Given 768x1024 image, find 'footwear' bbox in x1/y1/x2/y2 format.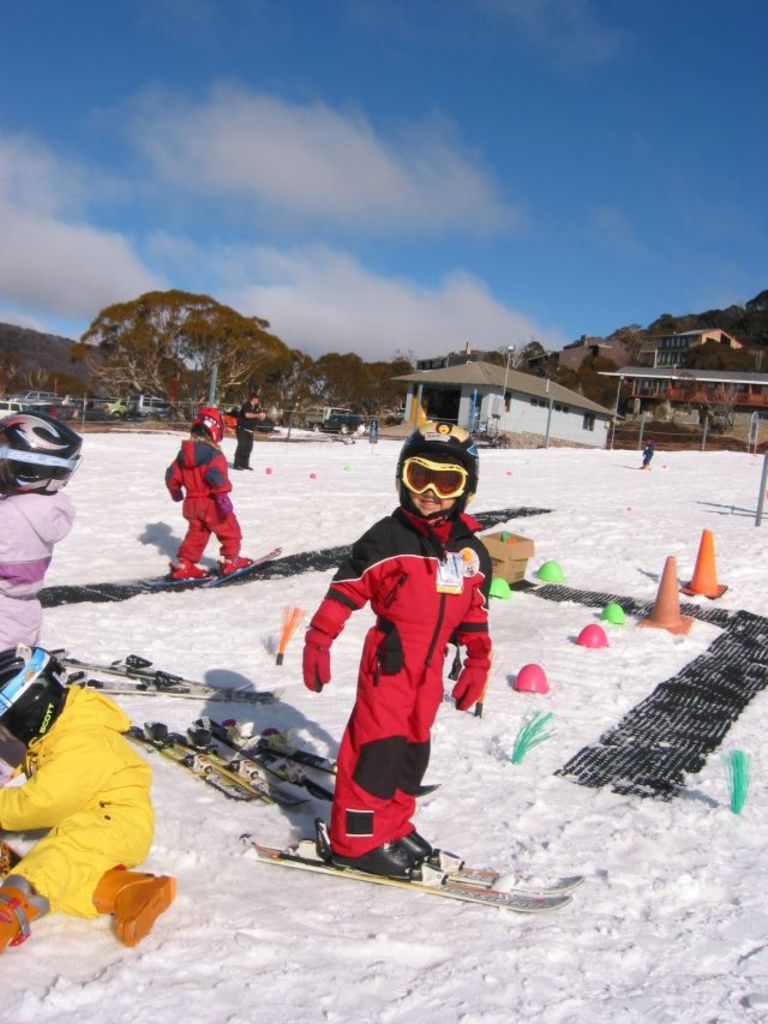
401/826/439/862.
